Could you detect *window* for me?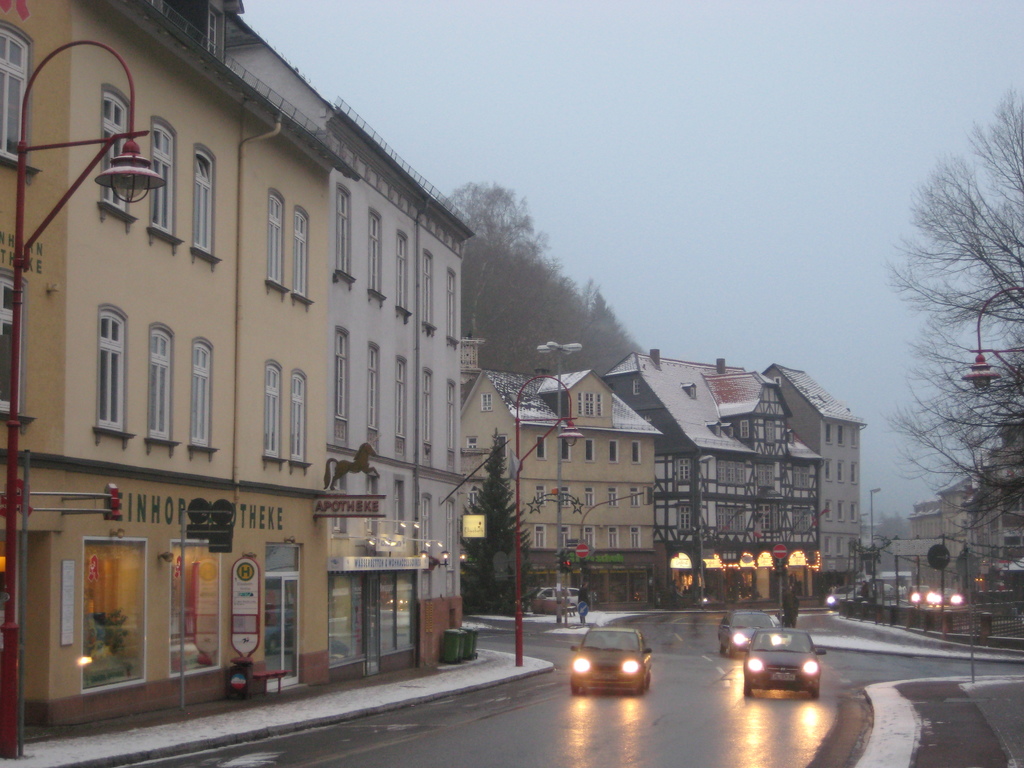
Detection result: [266, 367, 280, 456].
